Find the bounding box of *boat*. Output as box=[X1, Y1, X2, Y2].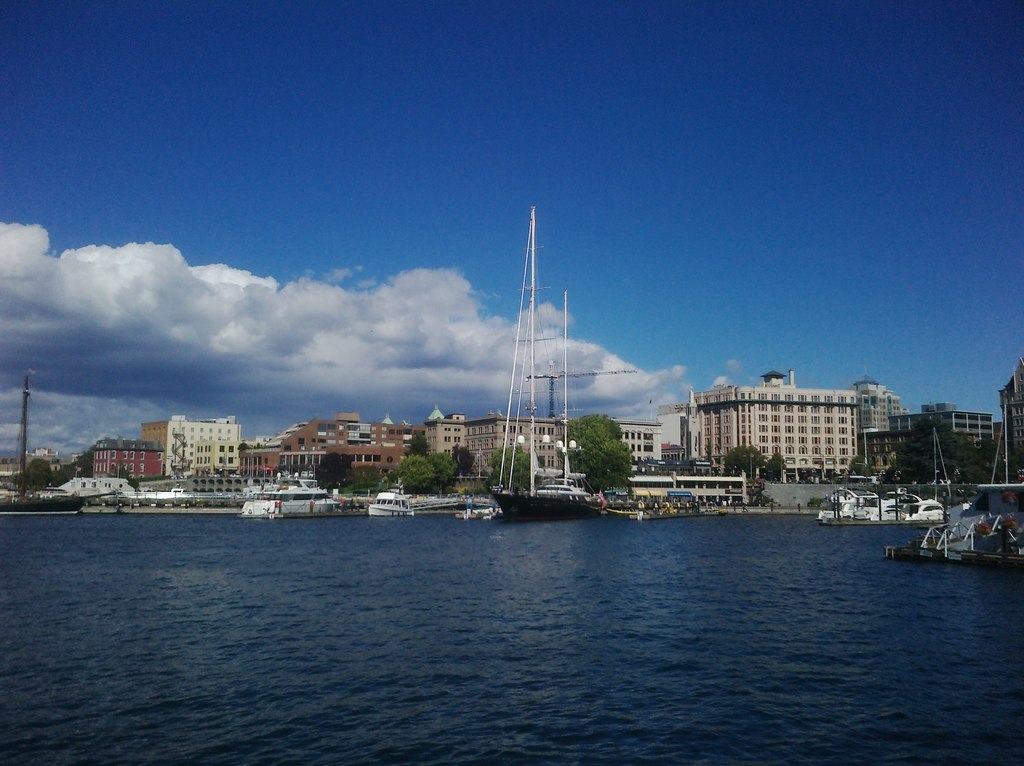
box=[269, 490, 341, 518].
